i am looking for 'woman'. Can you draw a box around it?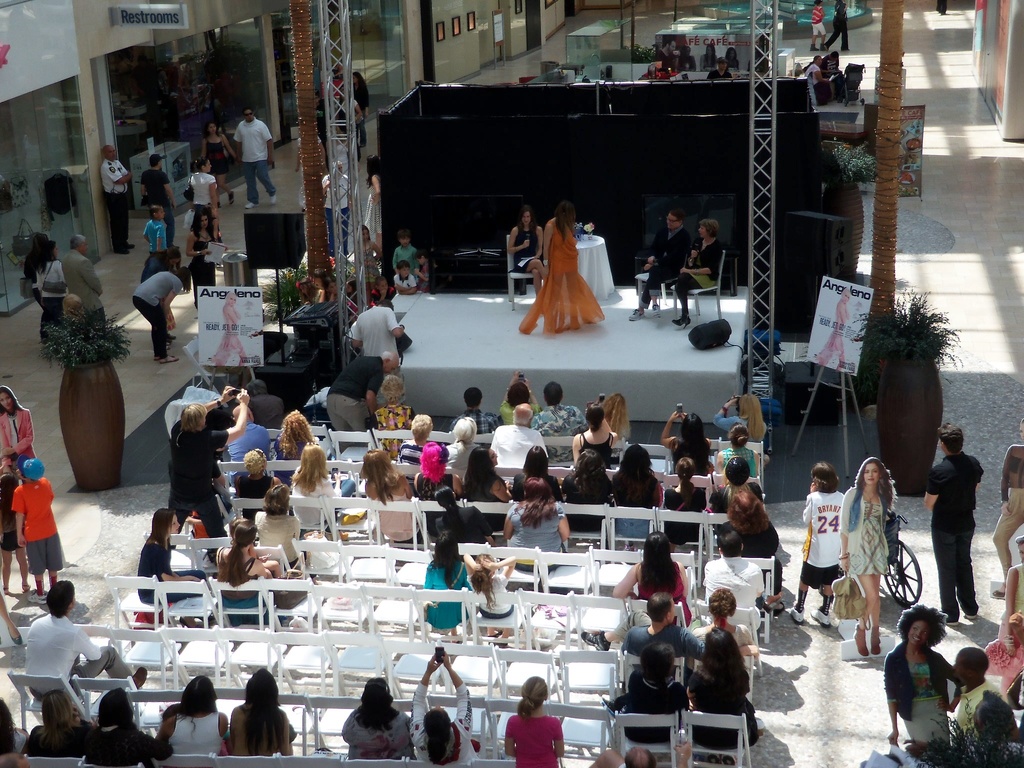
Sure, the bounding box is (left=234, top=446, right=283, bottom=523).
